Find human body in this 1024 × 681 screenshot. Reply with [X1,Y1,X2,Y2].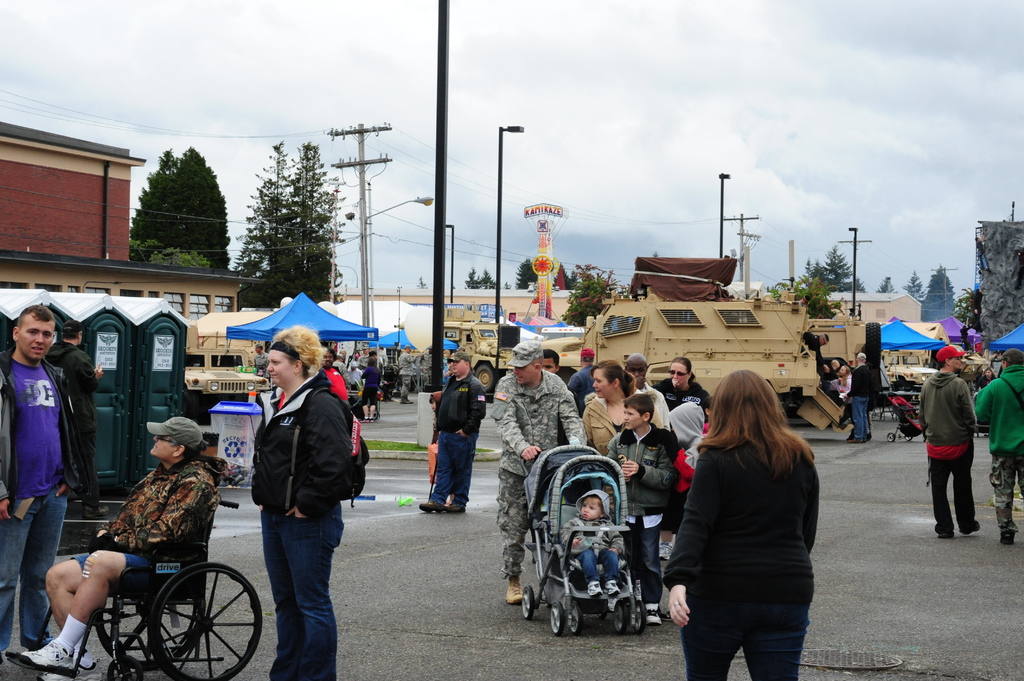
[662,422,819,680].
